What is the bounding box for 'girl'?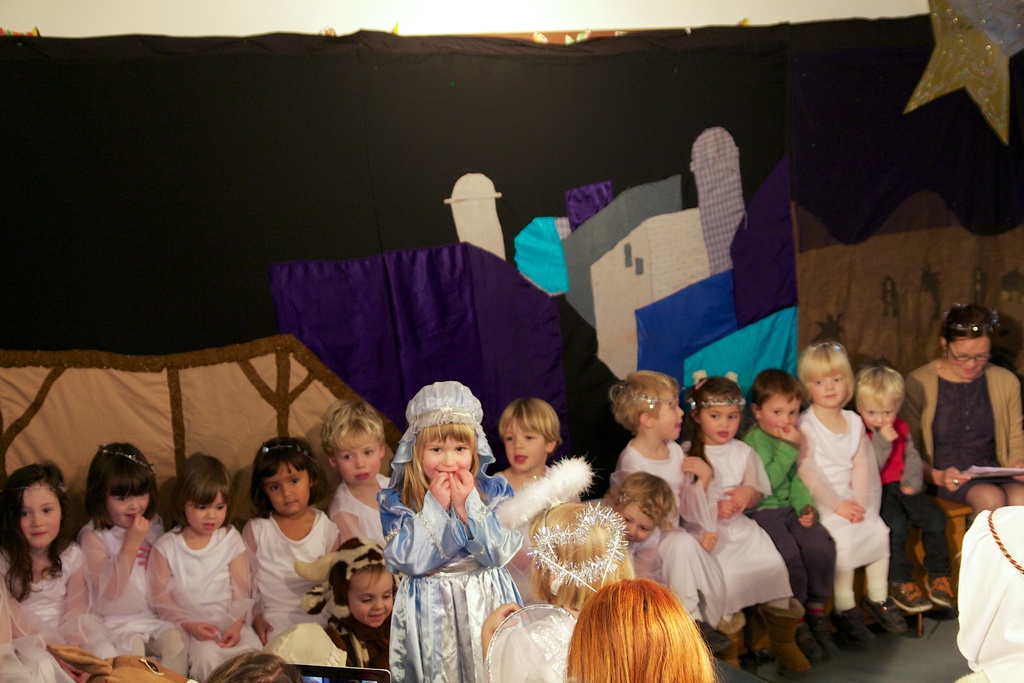
319 396 394 547.
